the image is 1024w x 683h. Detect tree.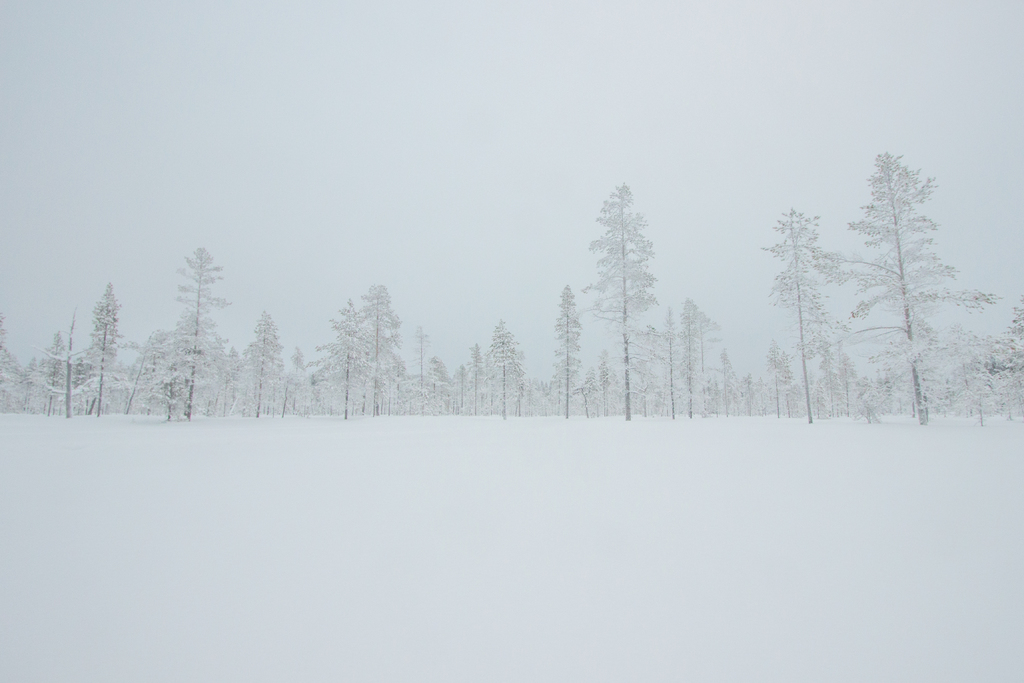
Detection: locate(755, 202, 845, 418).
